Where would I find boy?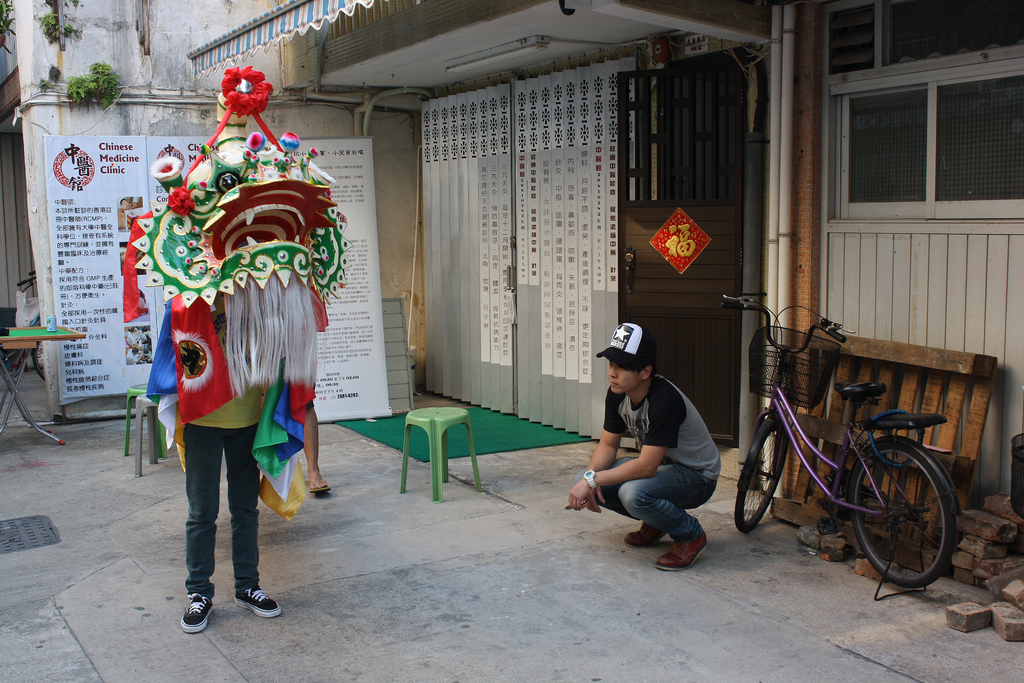
At crop(576, 329, 735, 562).
